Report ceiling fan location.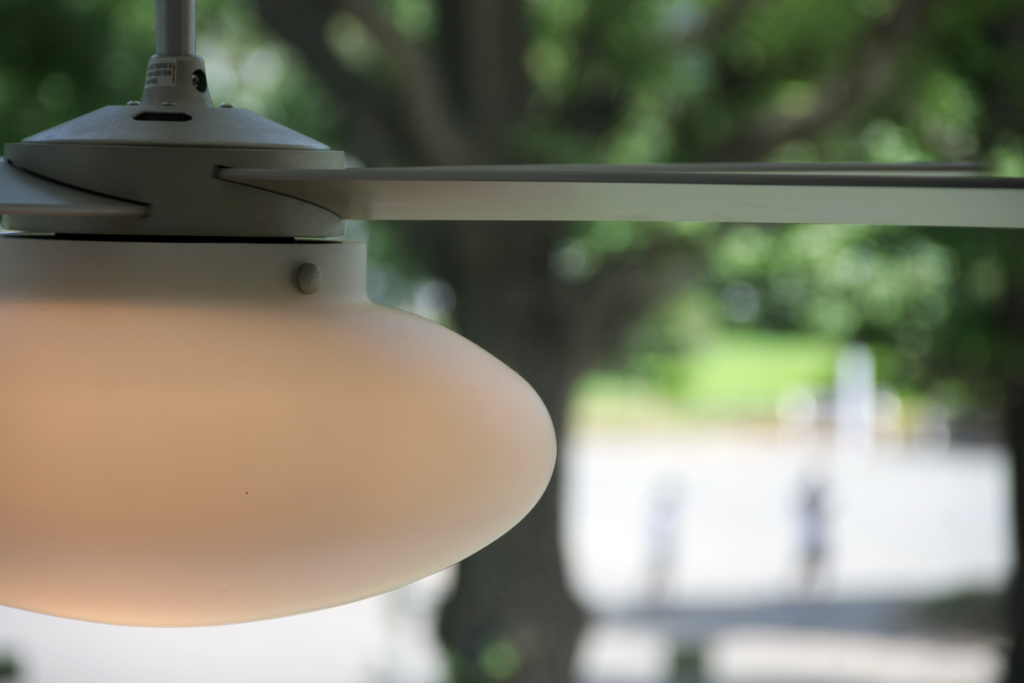
Report: (left=0, top=0, right=1023, bottom=630).
